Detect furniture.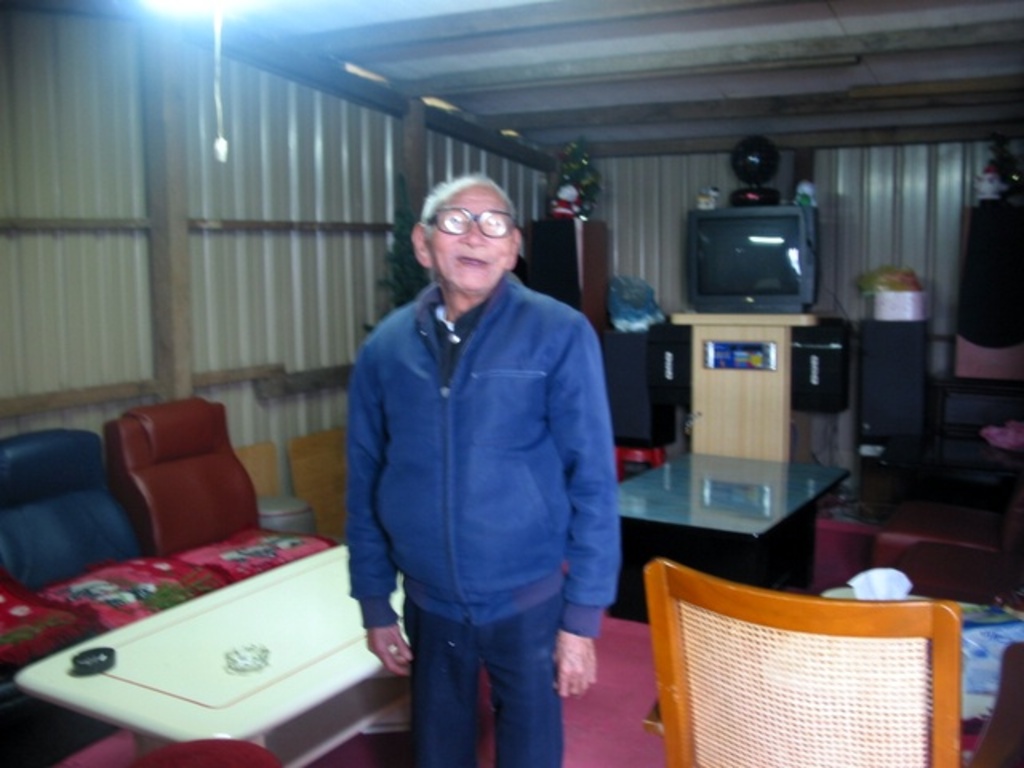
Detected at (101, 397, 336, 584).
